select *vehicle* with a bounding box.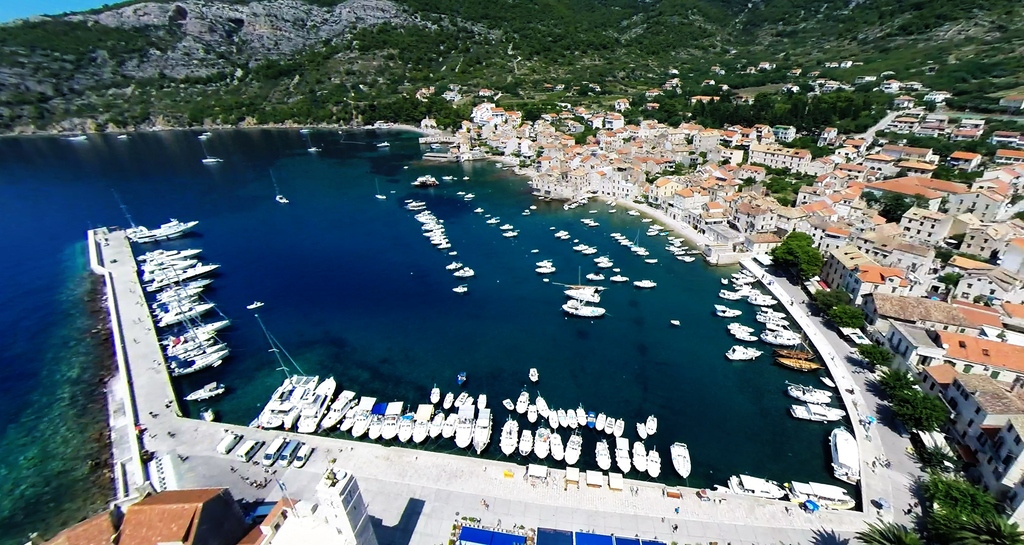
481/395/487/407.
